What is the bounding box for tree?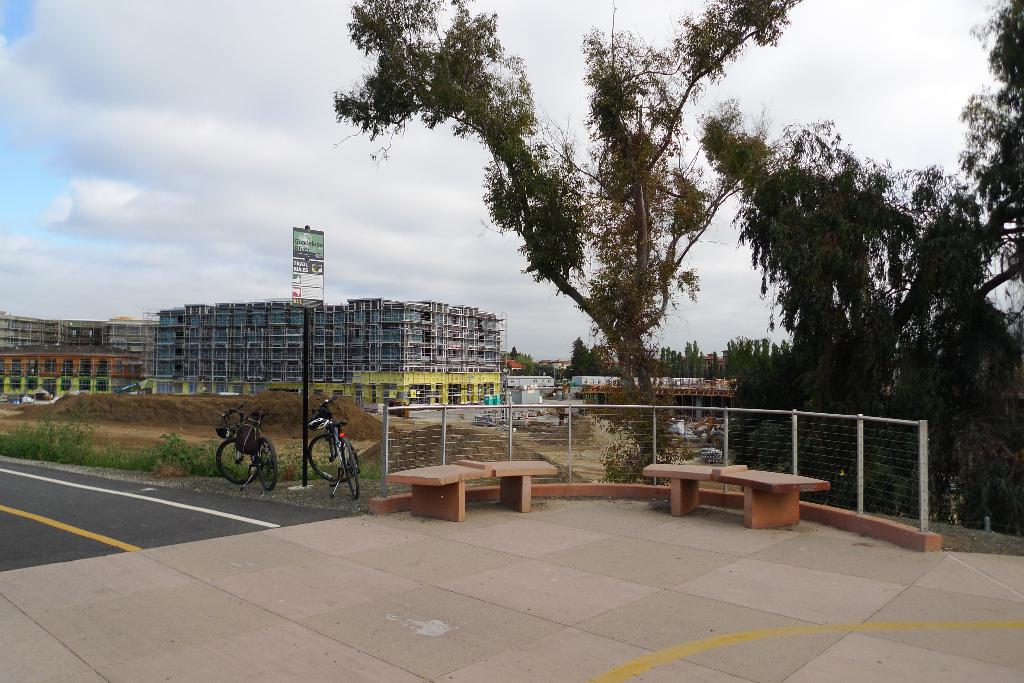
BBox(686, 335, 691, 383).
